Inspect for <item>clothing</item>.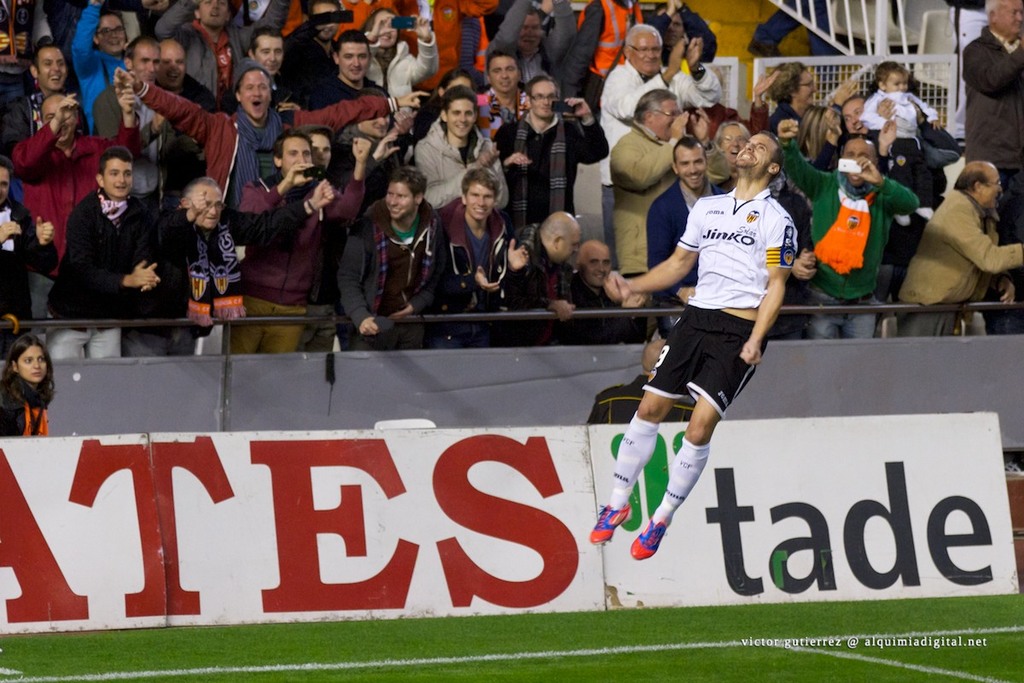
Inspection: pyautogui.locateOnScreen(891, 195, 1023, 335).
